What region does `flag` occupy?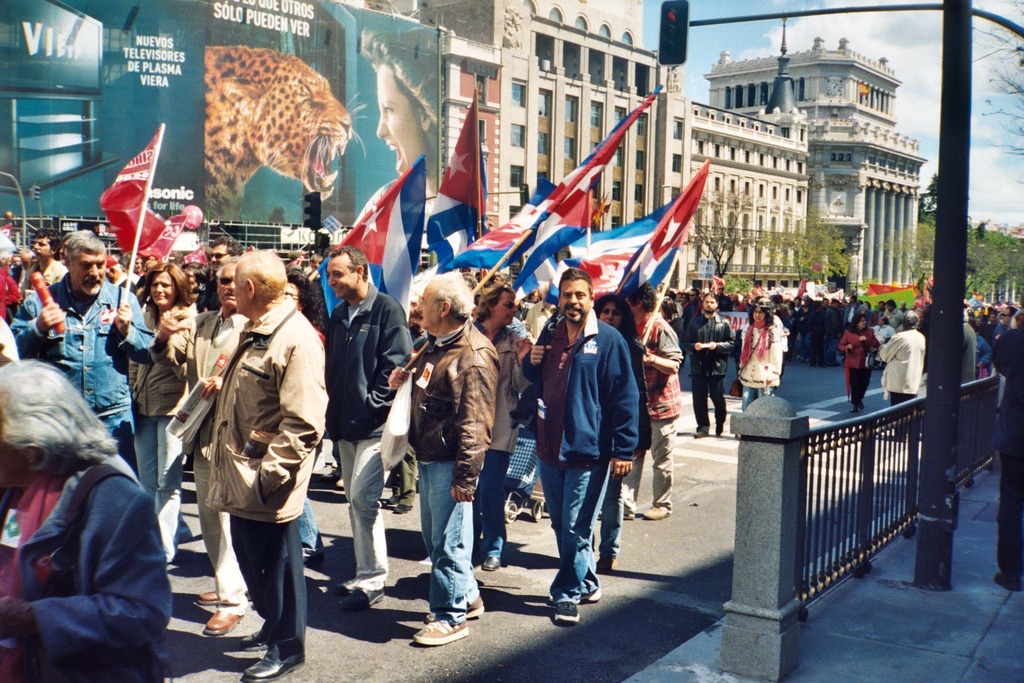
select_region(99, 125, 165, 252).
